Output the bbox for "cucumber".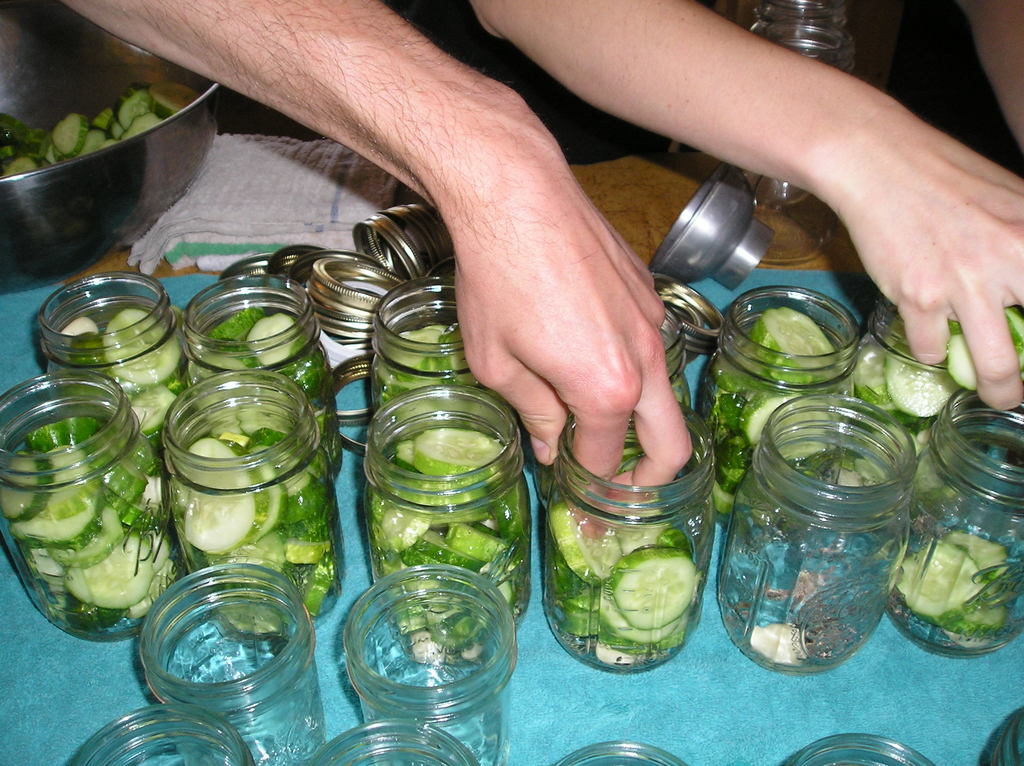
[left=748, top=303, right=836, bottom=385].
